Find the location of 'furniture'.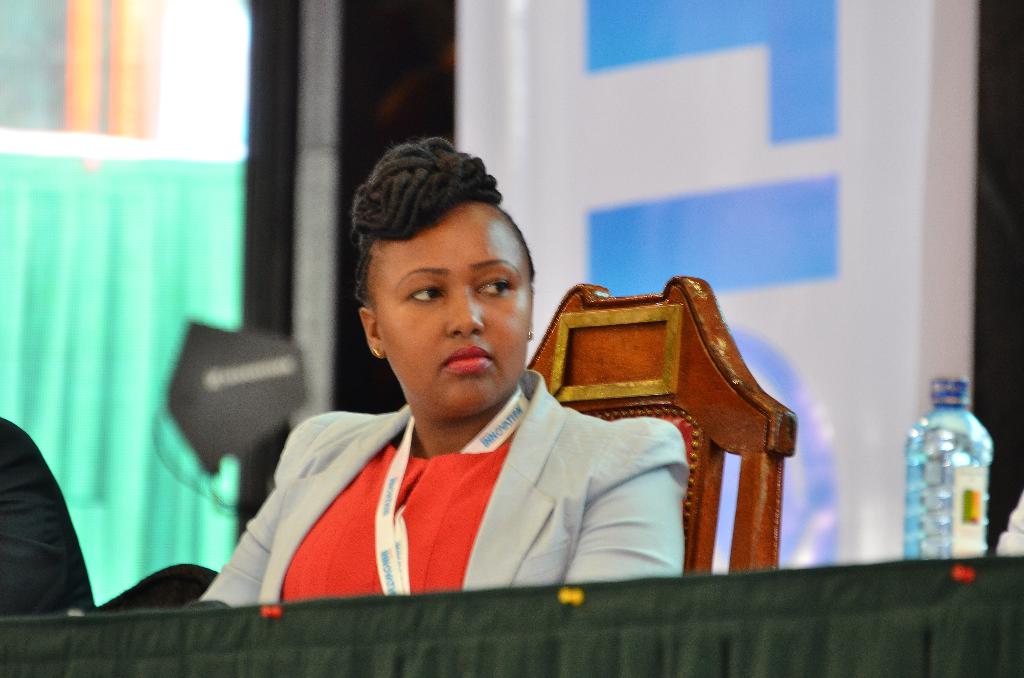
Location: 0/554/1023/677.
